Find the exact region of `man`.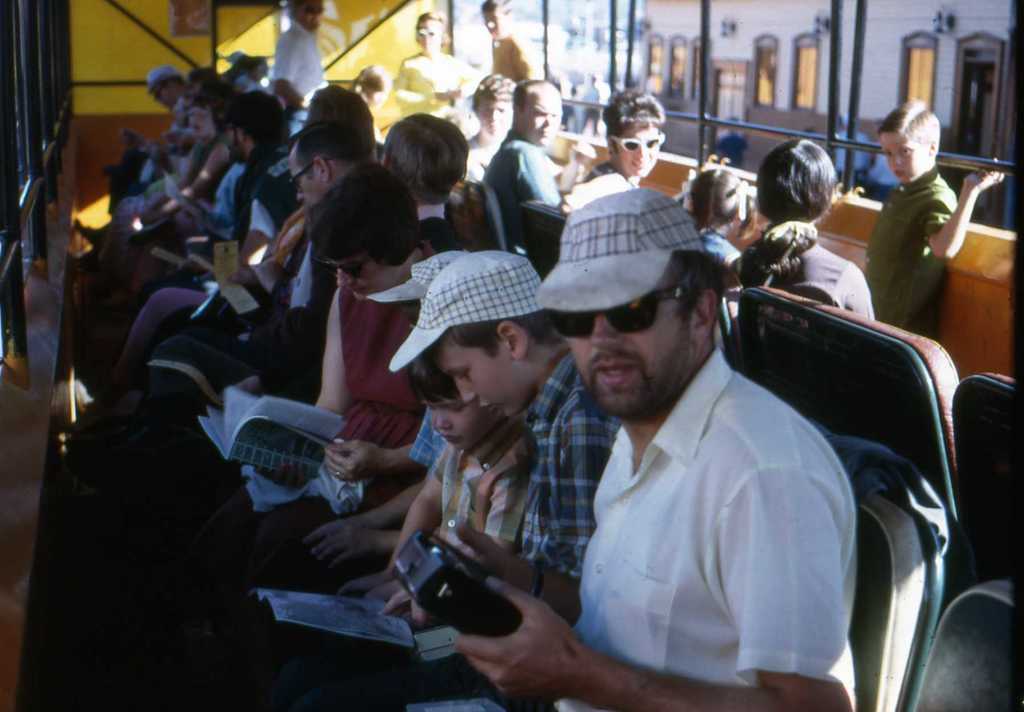
Exact region: 265 0 329 134.
